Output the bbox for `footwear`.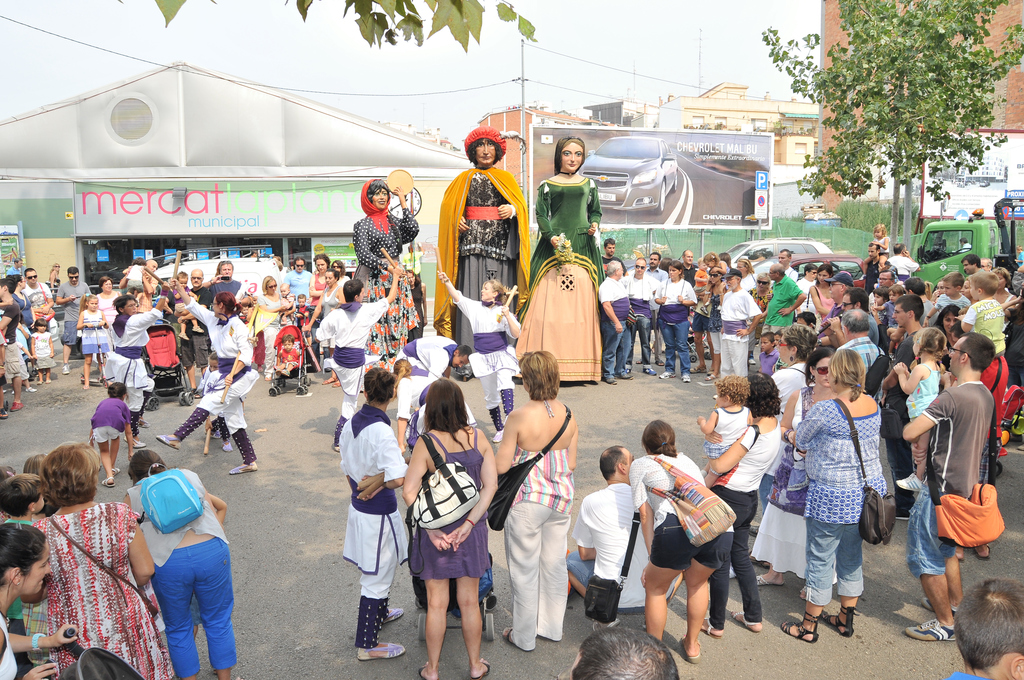
328/380/341/390.
